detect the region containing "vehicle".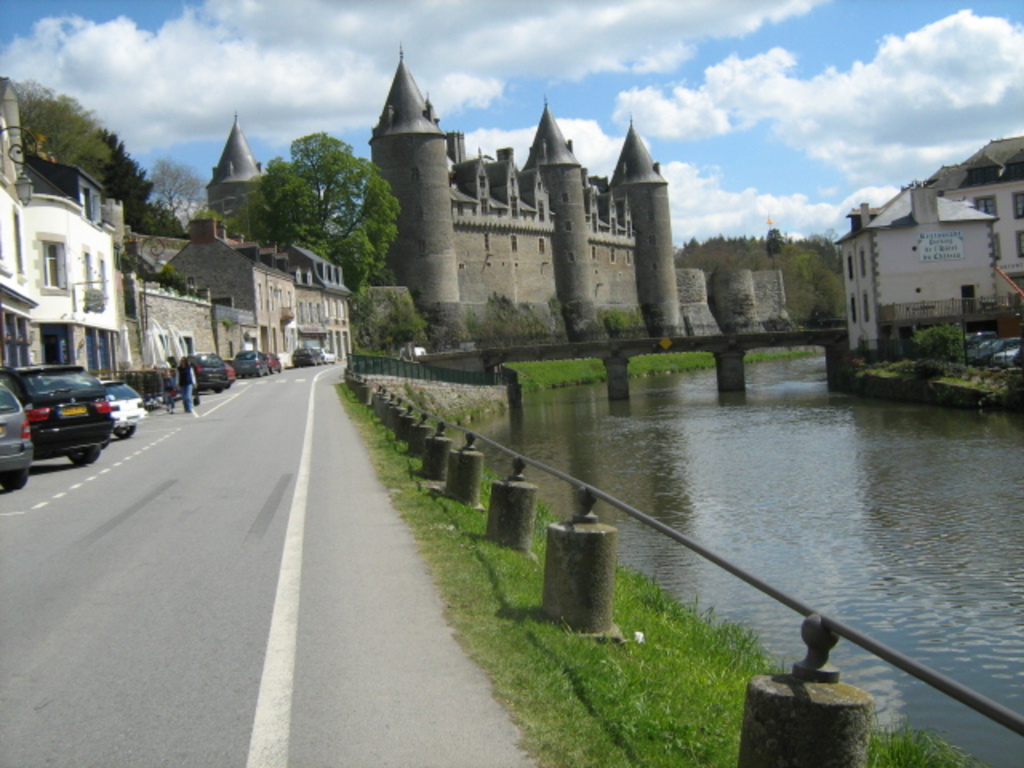
(291,346,323,365).
